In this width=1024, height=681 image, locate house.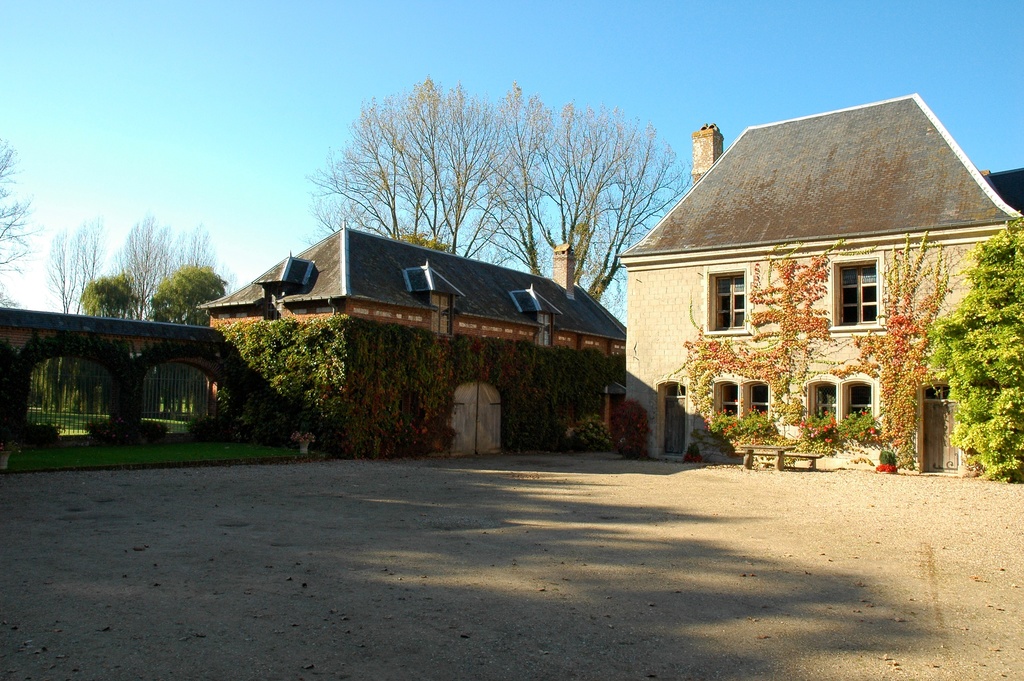
Bounding box: bbox=(643, 97, 1004, 473).
